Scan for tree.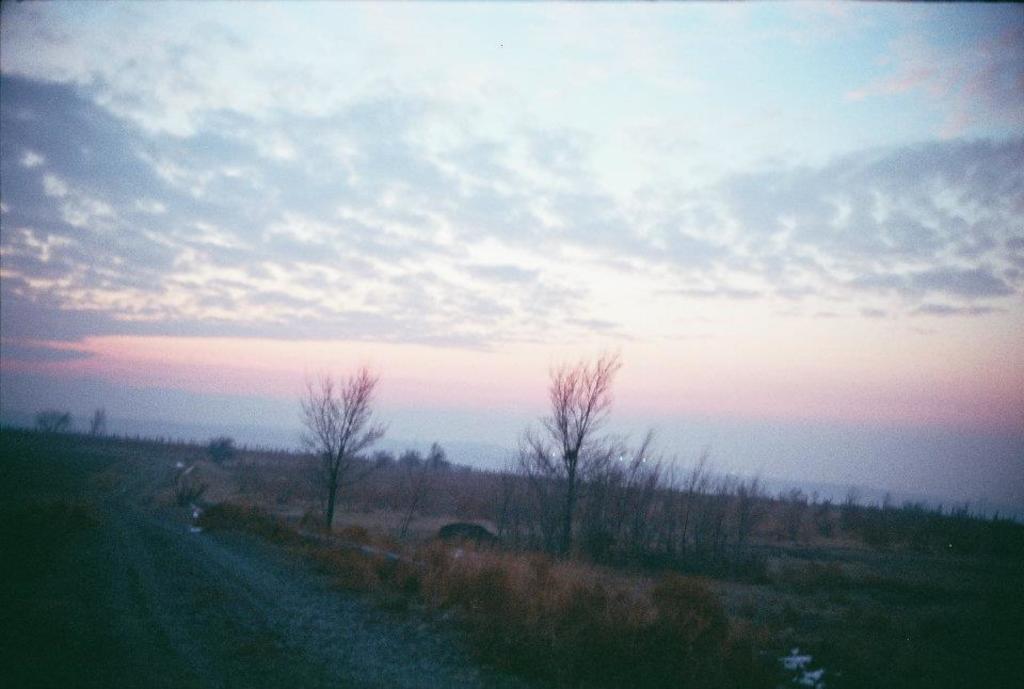
Scan result: left=36, top=404, right=74, bottom=435.
